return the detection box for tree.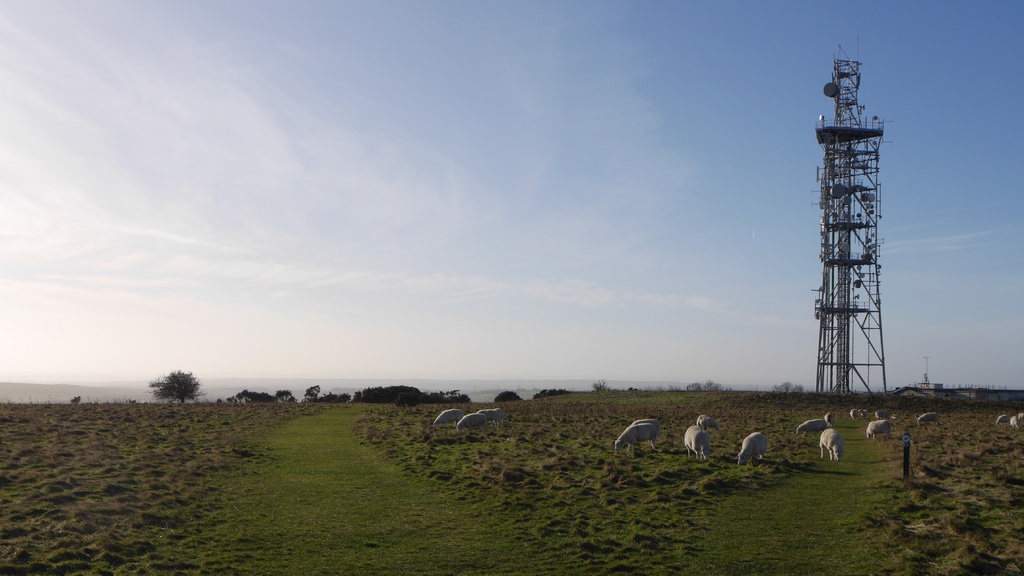
493/391/524/403.
